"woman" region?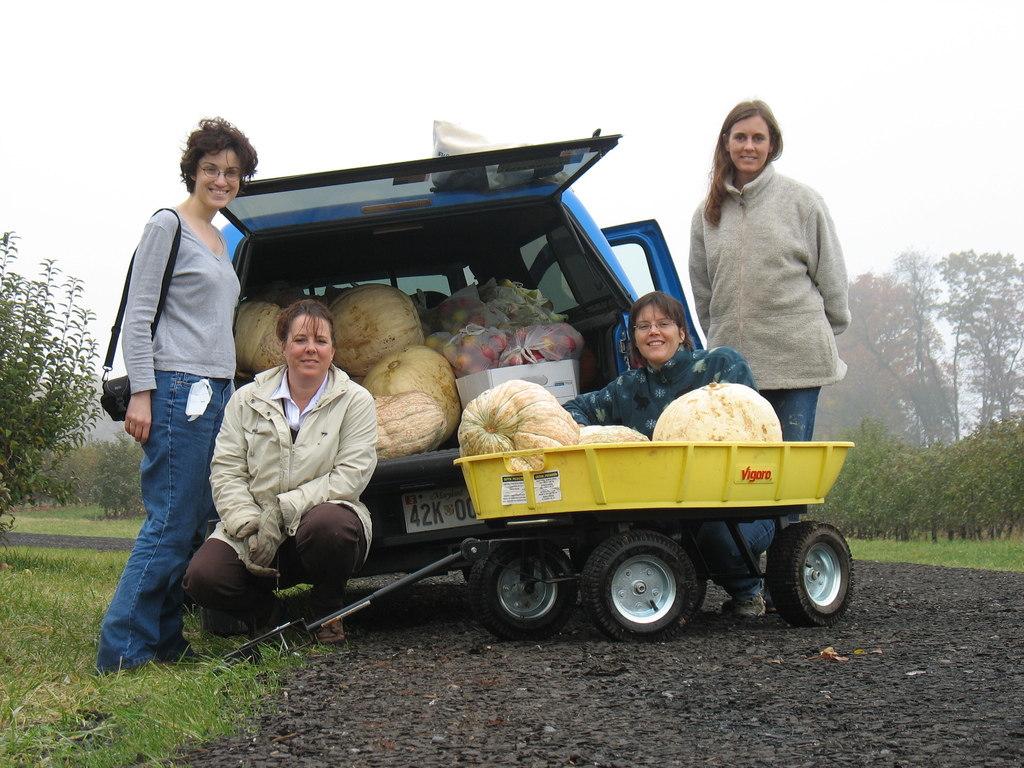
crop(557, 292, 758, 618)
